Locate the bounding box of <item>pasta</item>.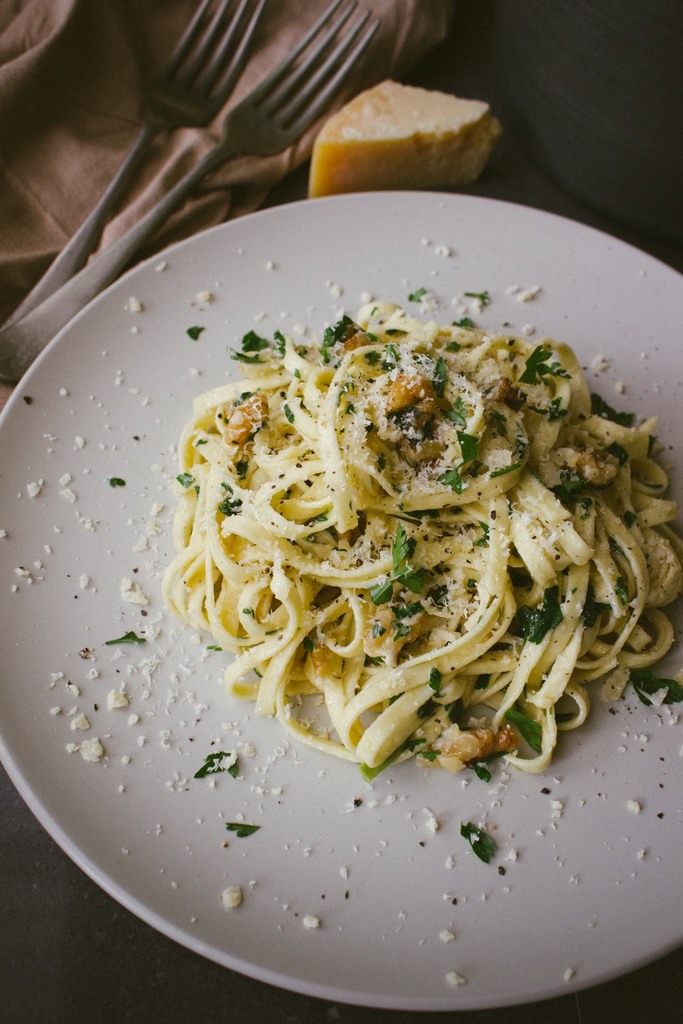
Bounding box: select_region(154, 294, 650, 791).
